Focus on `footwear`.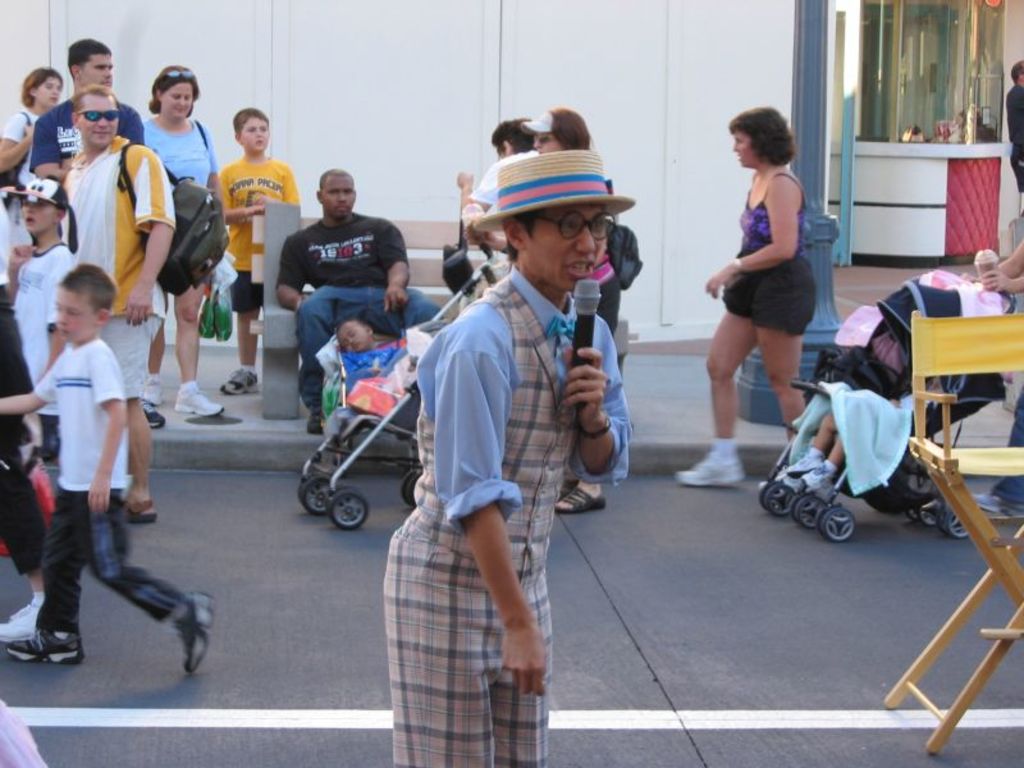
Focused at 170/594/219/671.
